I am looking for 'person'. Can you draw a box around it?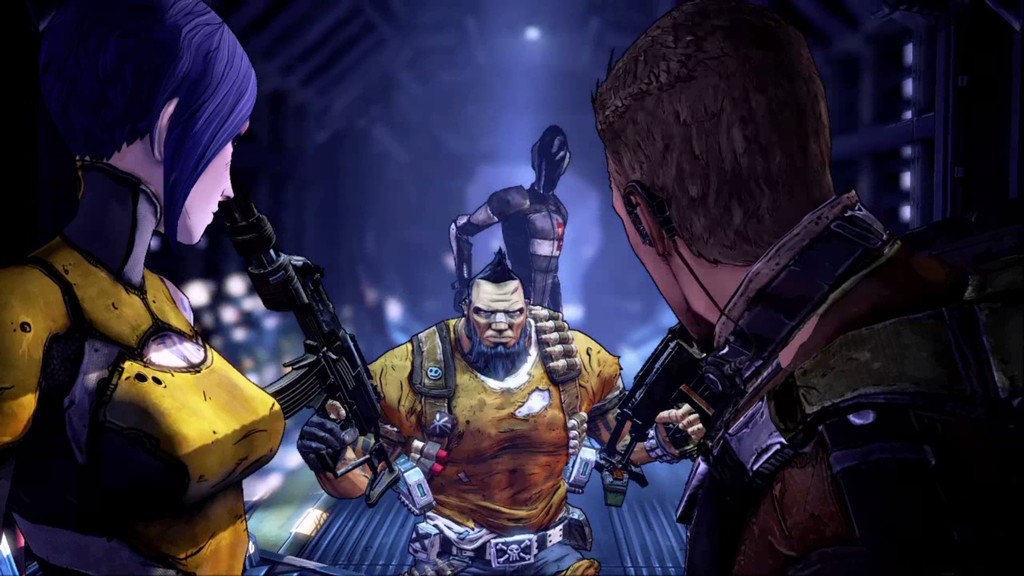
Sure, the bounding box is 593:0:1022:575.
